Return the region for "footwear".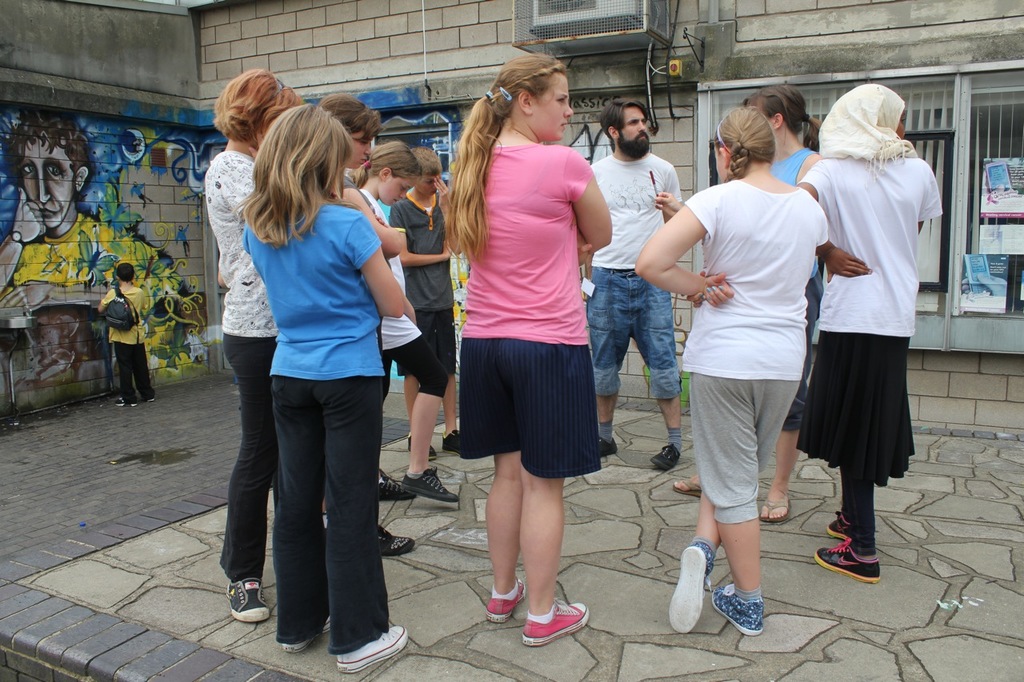
(left=282, top=616, right=330, bottom=652).
